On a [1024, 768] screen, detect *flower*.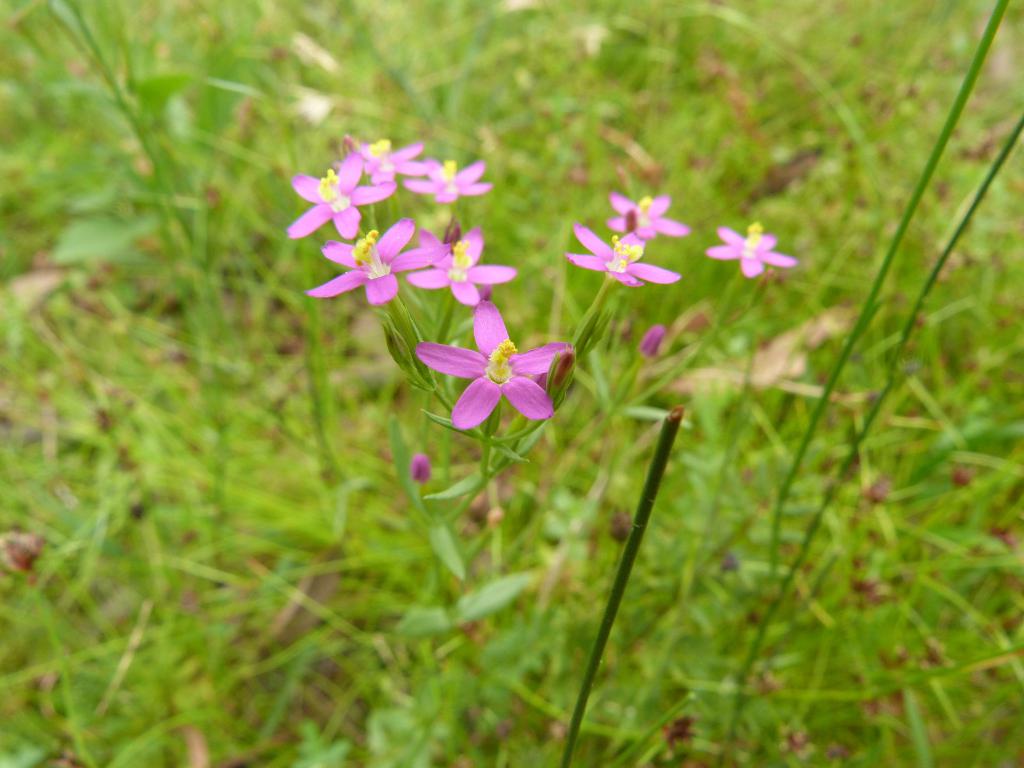
[left=402, top=222, right=520, bottom=304].
